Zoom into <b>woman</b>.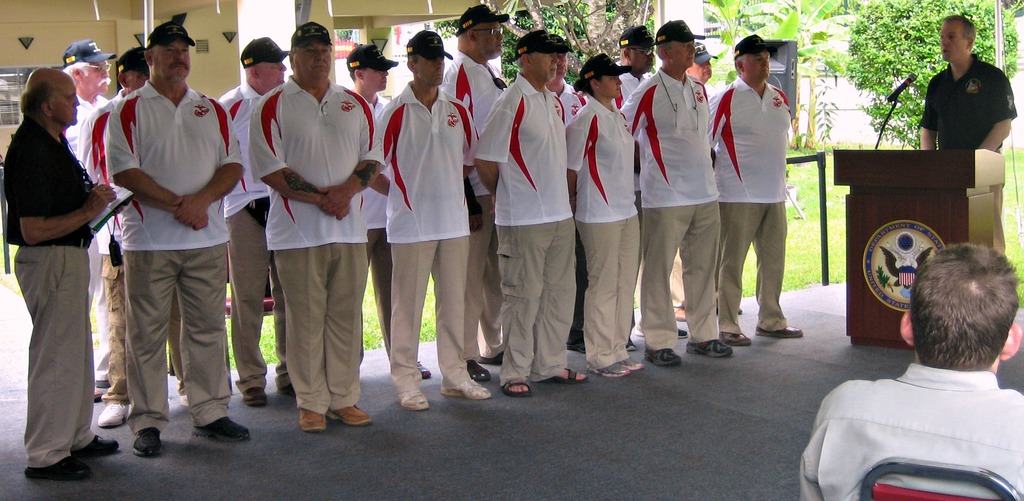
Zoom target: <bbox>560, 53, 648, 380</bbox>.
